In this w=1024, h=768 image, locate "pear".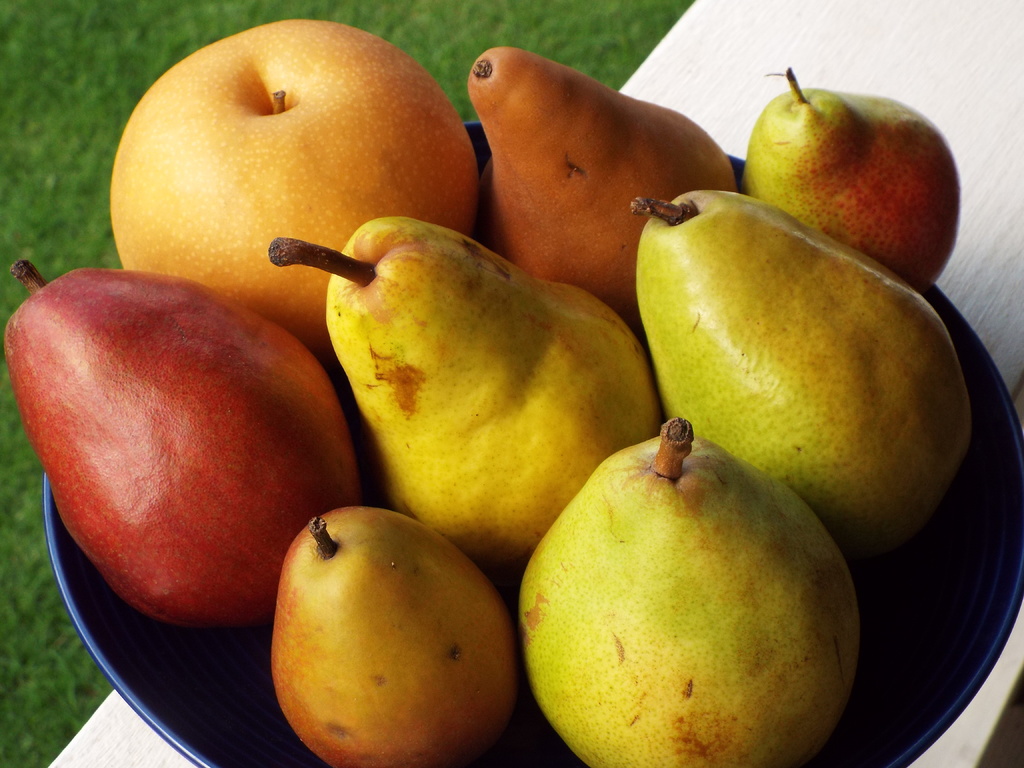
Bounding box: {"x1": 739, "y1": 90, "x2": 964, "y2": 290}.
